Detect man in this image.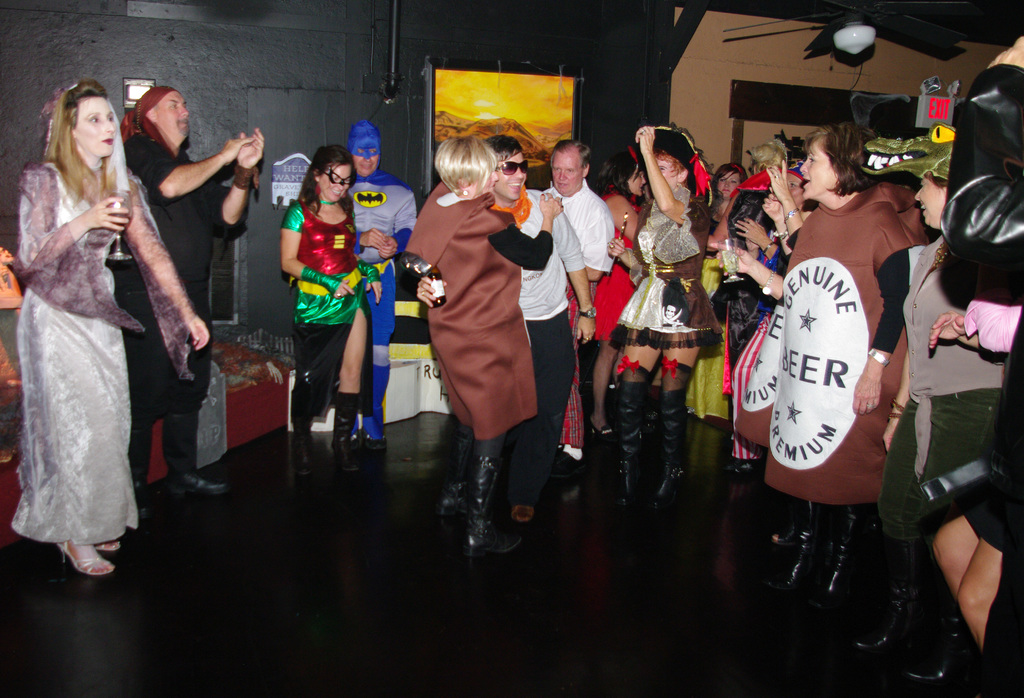
Detection: detection(104, 83, 269, 509).
